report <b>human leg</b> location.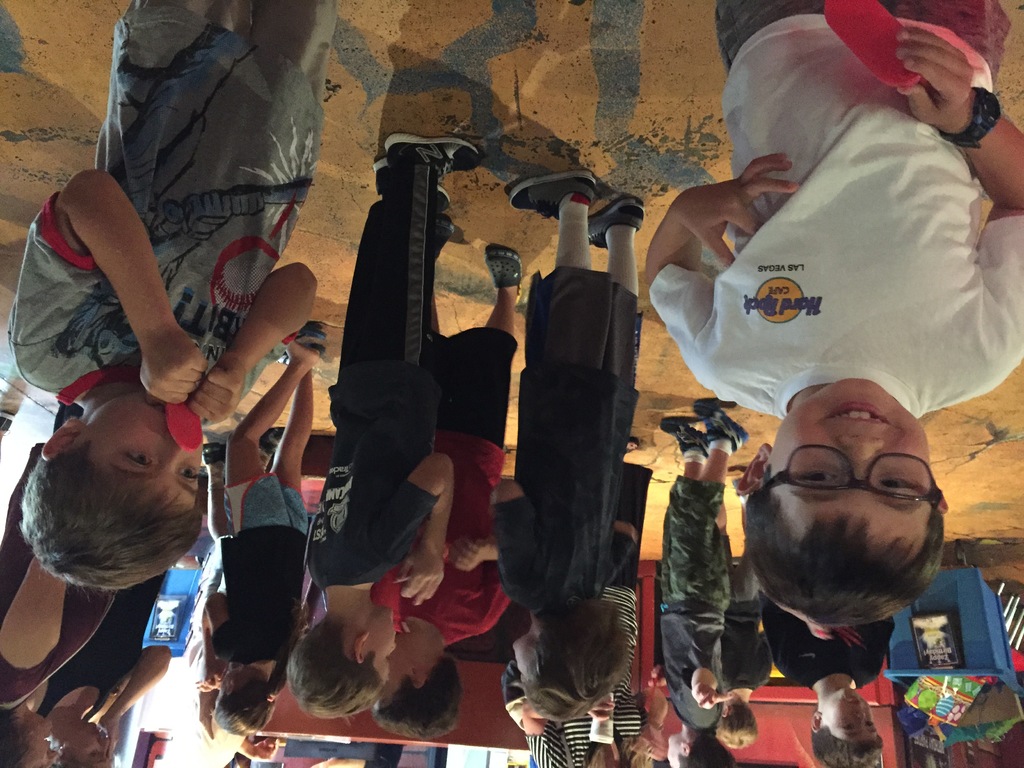
Report: [x1=660, y1=416, x2=713, y2=477].
